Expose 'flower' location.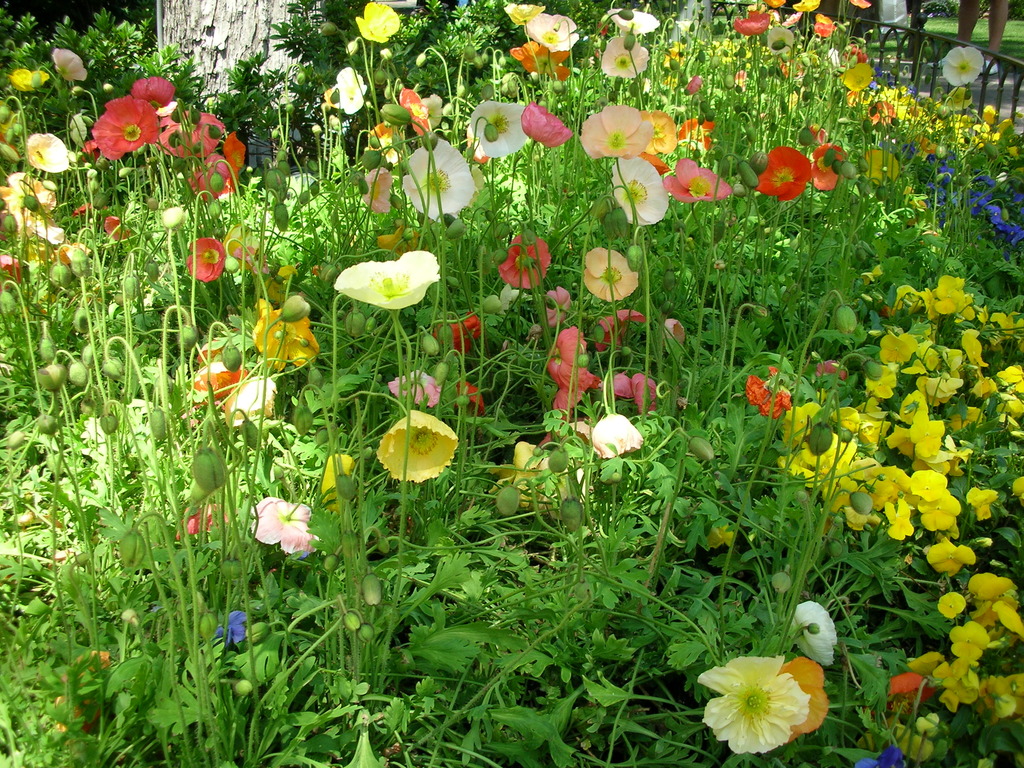
Exposed at rect(970, 572, 1023, 637).
